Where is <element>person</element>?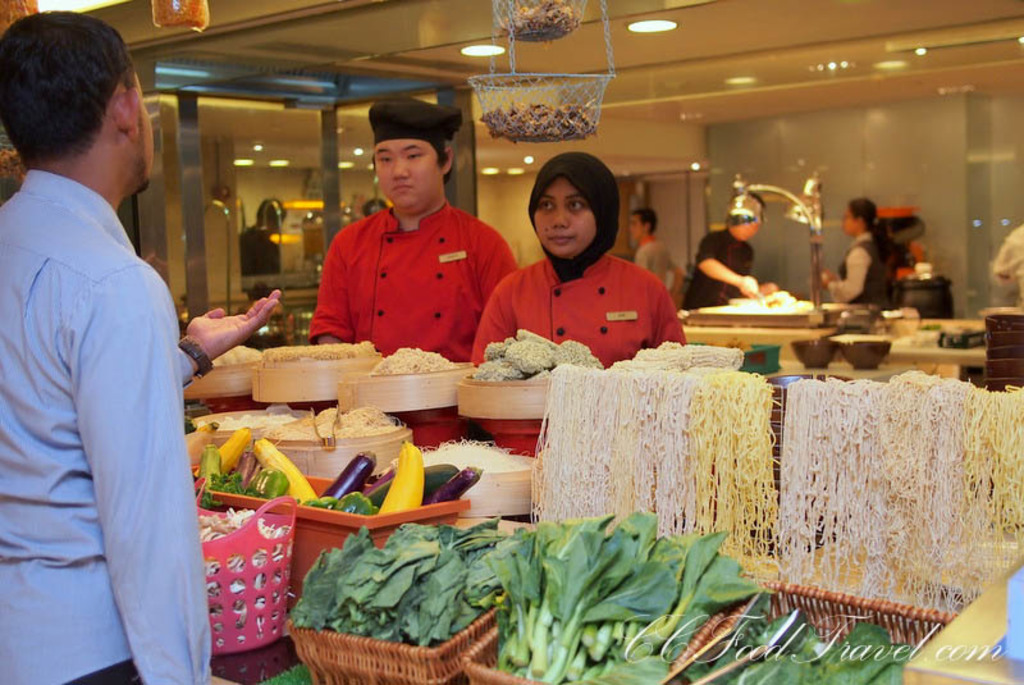
(x1=484, y1=147, x2=680, y2=388).
